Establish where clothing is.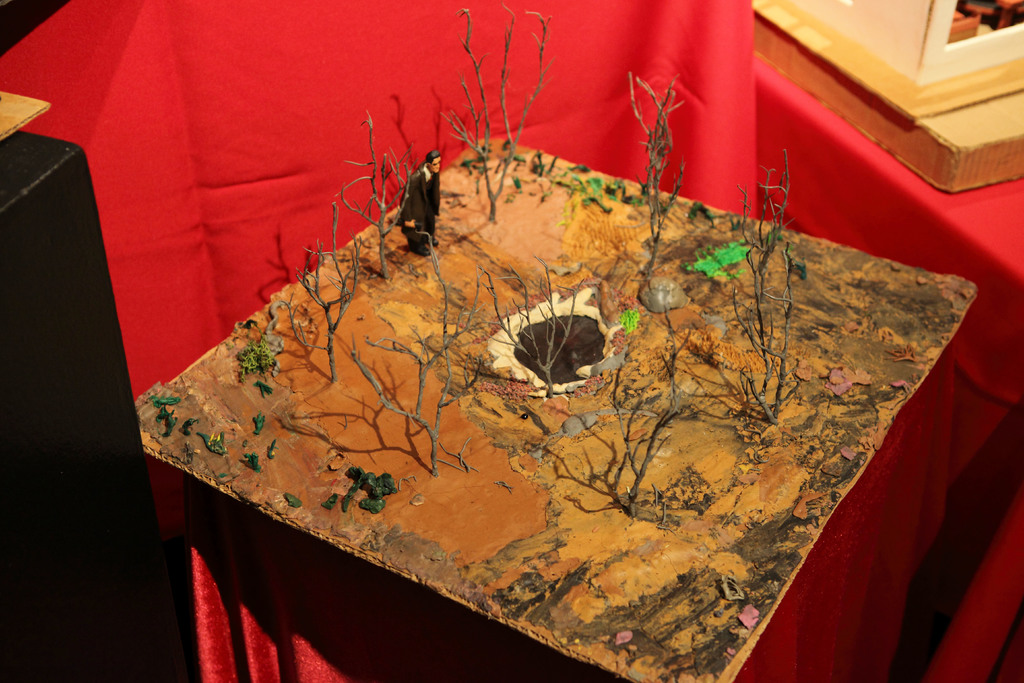
Established at x1=403 y1=167 x2=441 y2=247.
